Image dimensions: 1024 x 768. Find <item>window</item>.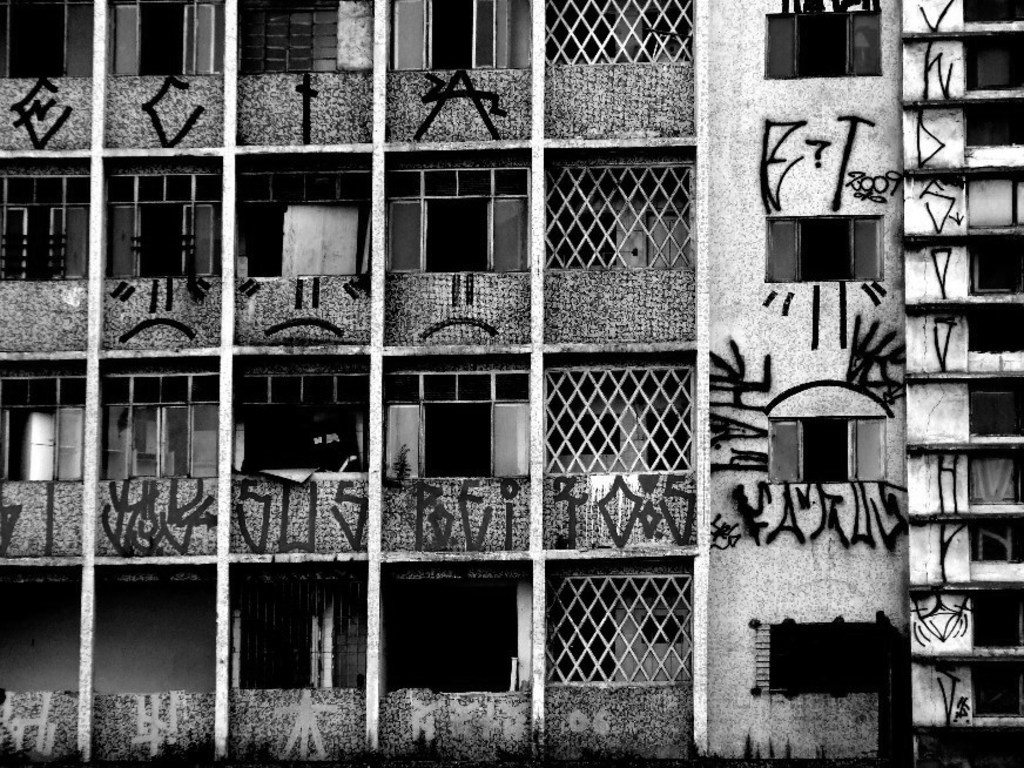
<region>230, 575, 366, 682</region>.
